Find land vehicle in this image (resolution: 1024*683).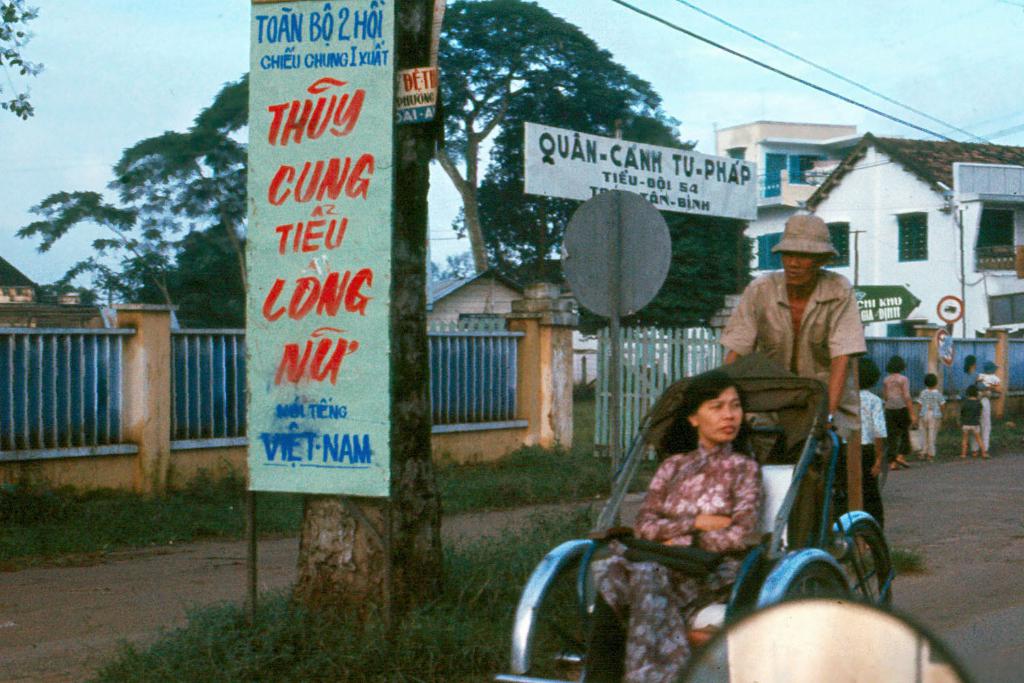
x1=503, y1=387, x2=877, y2=664.
